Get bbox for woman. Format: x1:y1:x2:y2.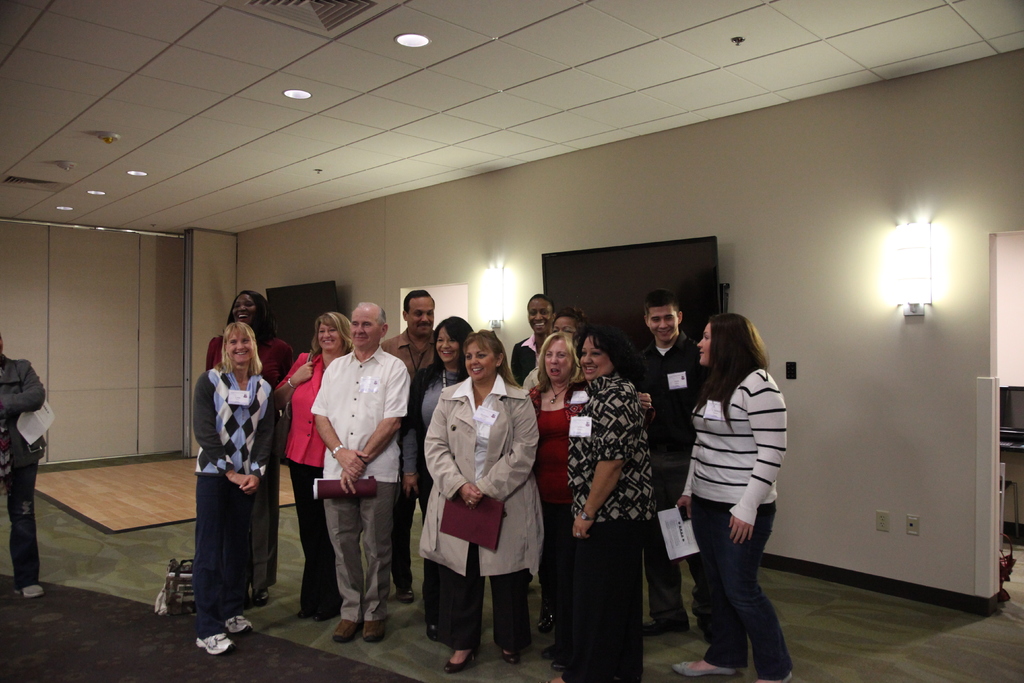
531:331:657:670.
